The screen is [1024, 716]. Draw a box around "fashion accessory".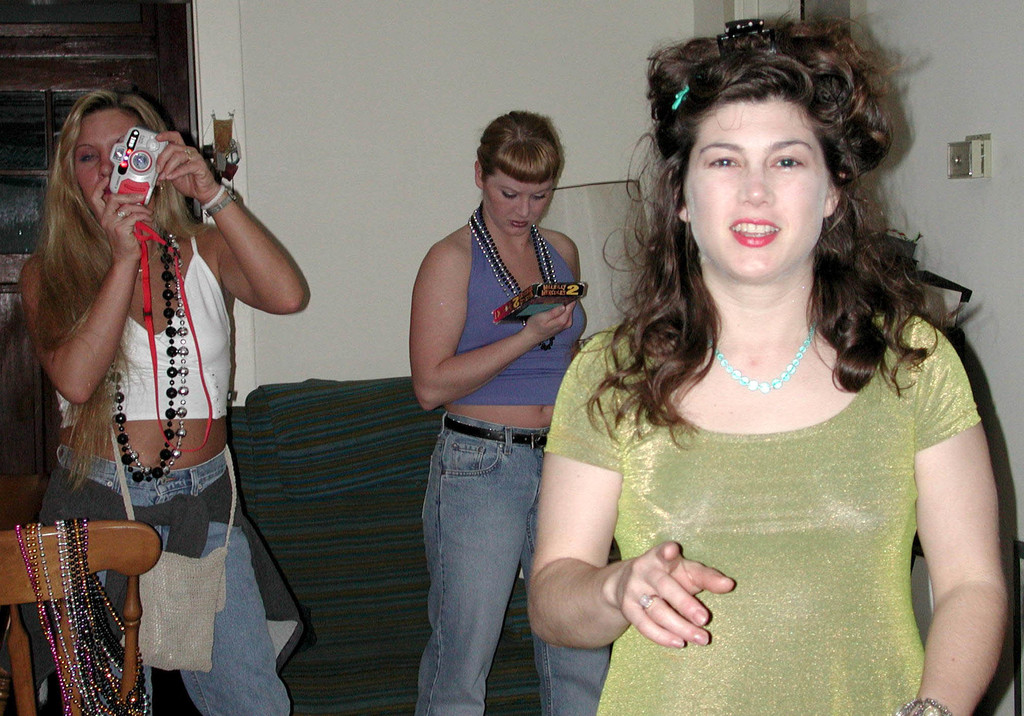
(184, 147, 195, 167).
